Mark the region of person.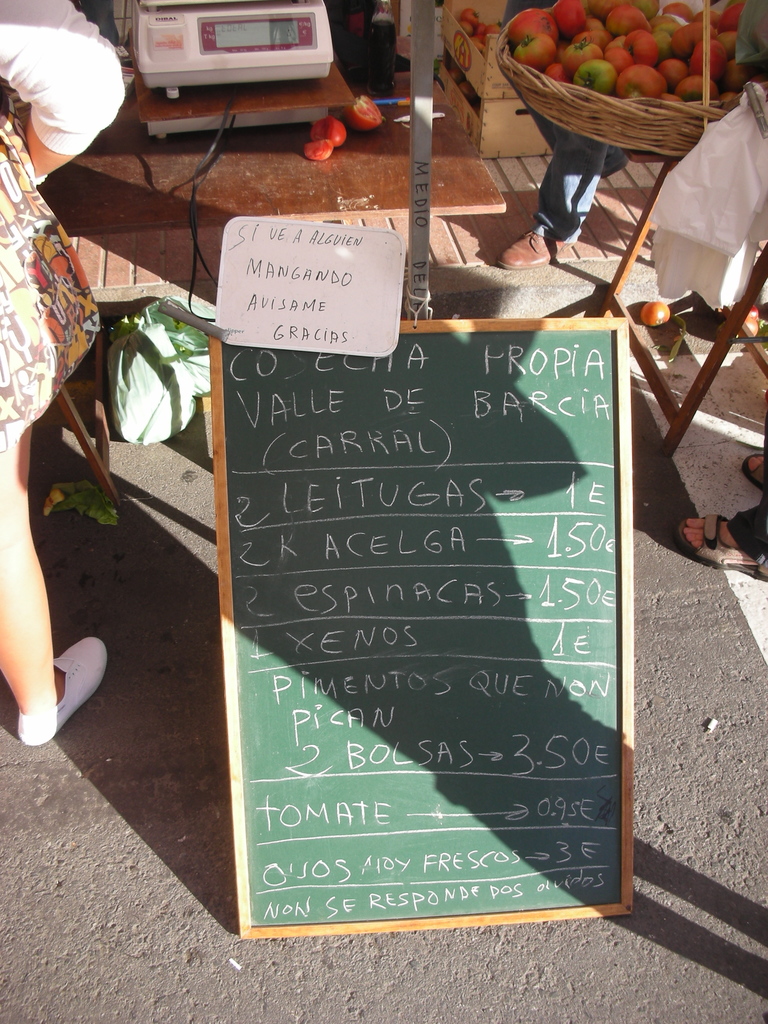
Region: {"x1": 674, "y1": 450, "x2": 767, "y2": 578}.
